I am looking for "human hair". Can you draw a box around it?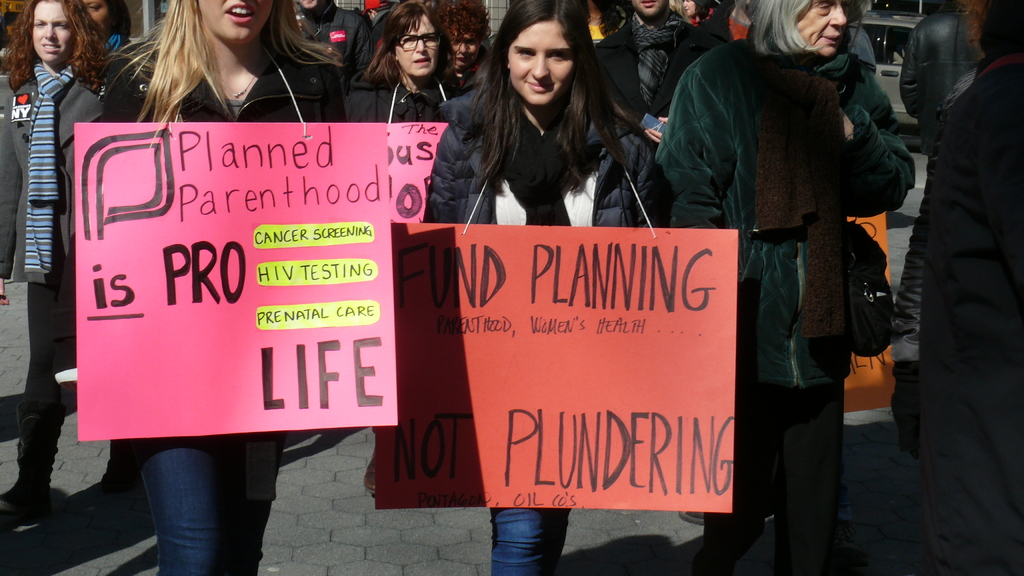
Sure, the bounding box is {"left": 10, "top": 0, "right": 110, "bottom": 92}.
